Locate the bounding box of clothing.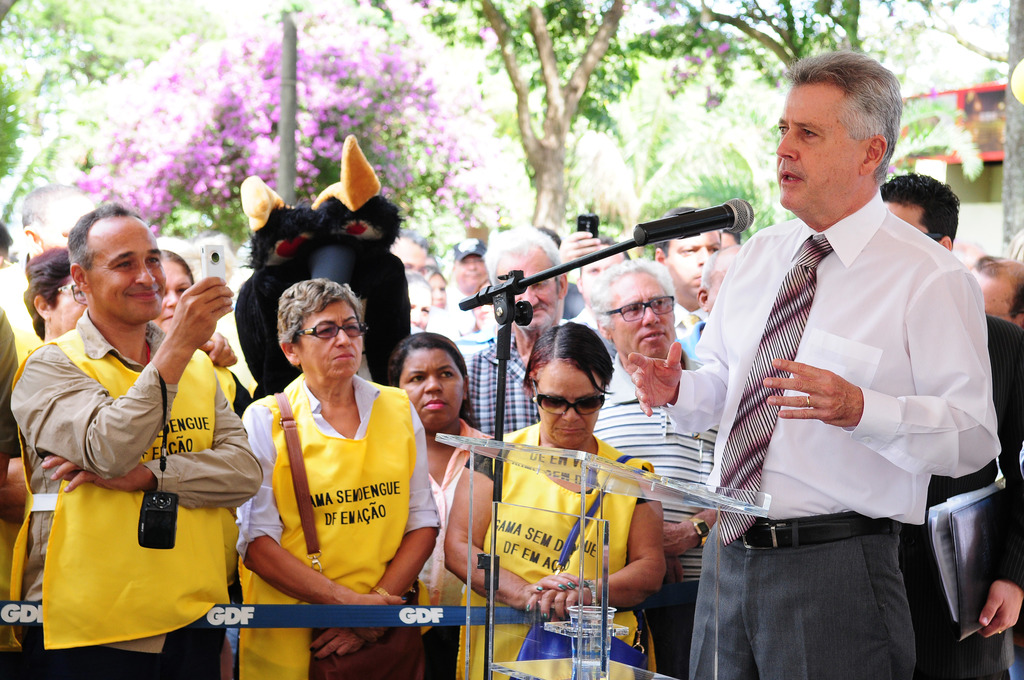
Bounding box: box=[461, 330, 546, 440].
